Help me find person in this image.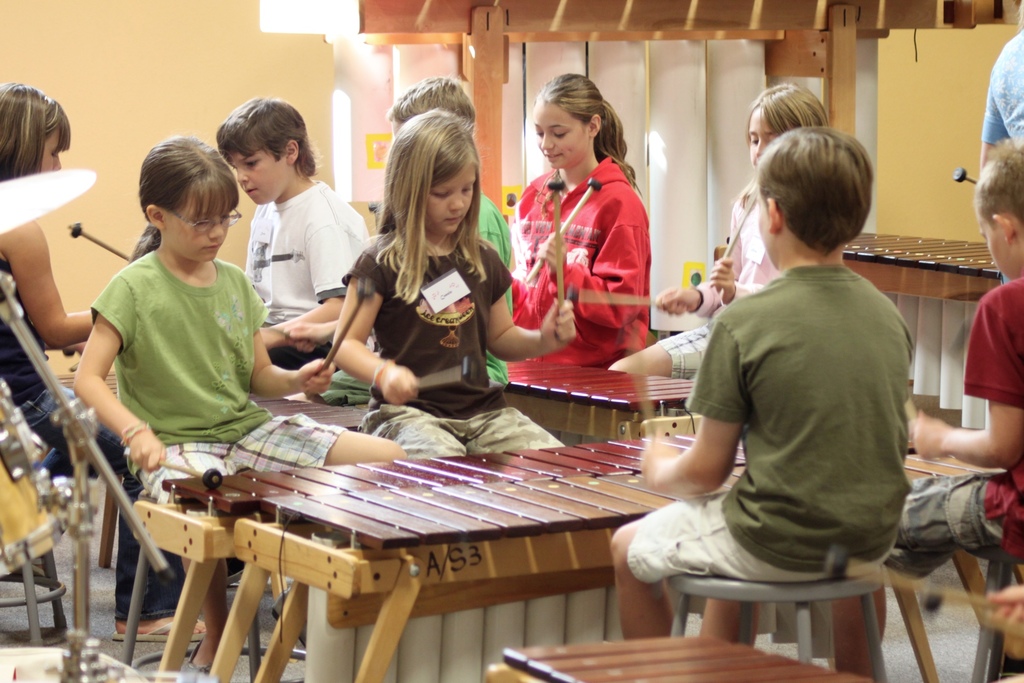
Found it: bbox=[0, 85, 216, 646].
